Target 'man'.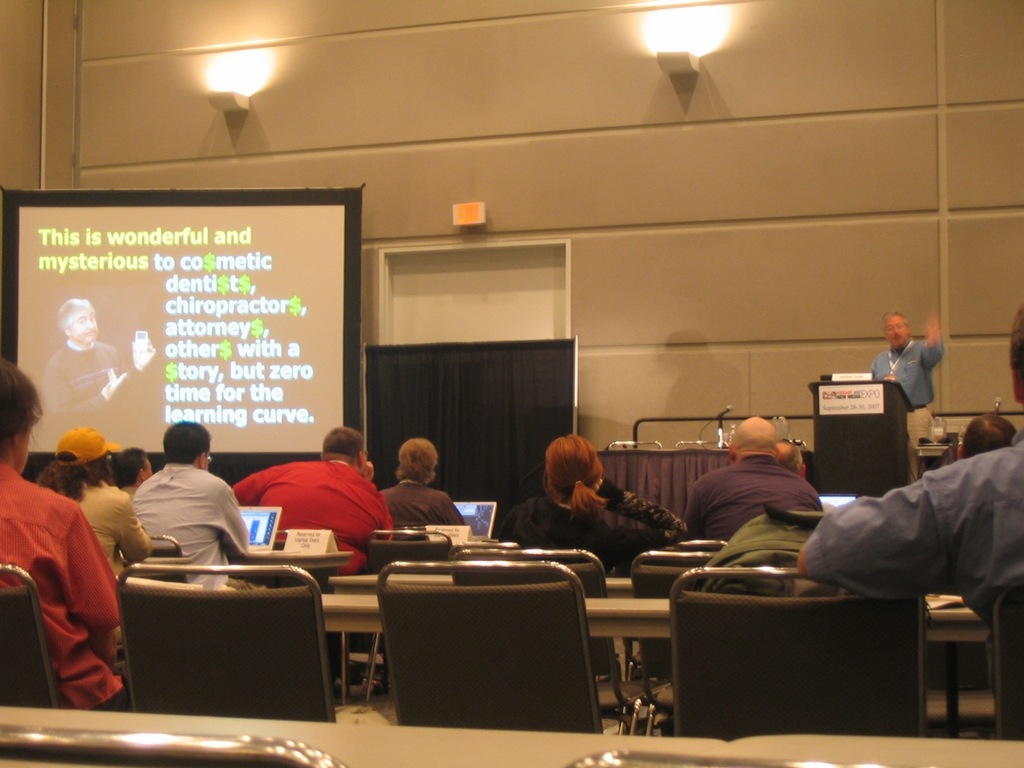
Target region: 134, 418, 258, 597.
